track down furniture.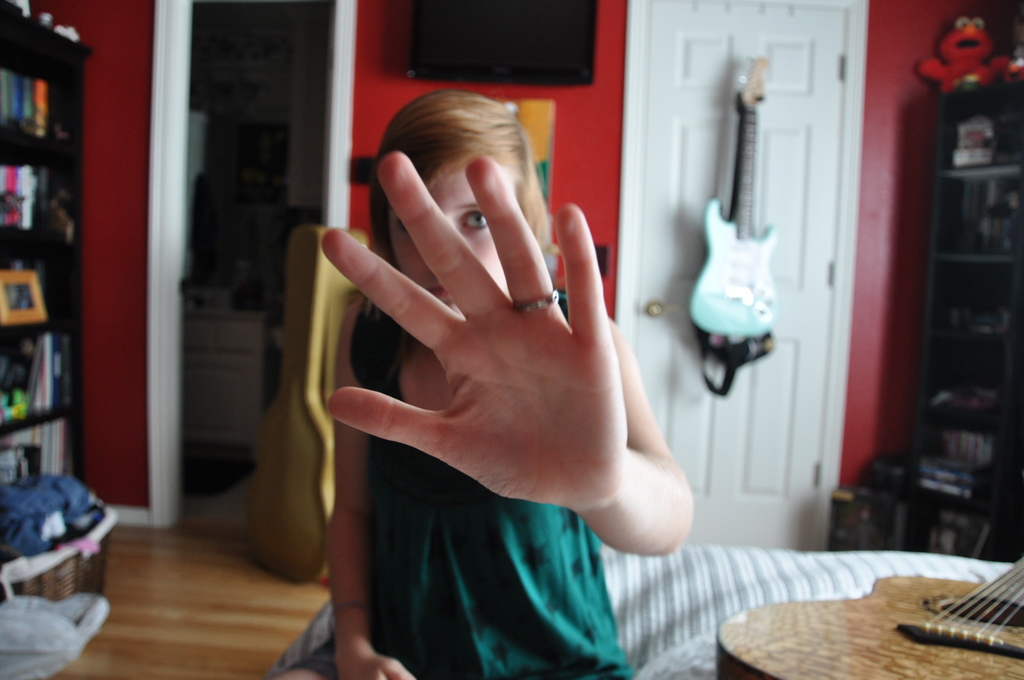
Tracked to 0, 0, 94, 483.
